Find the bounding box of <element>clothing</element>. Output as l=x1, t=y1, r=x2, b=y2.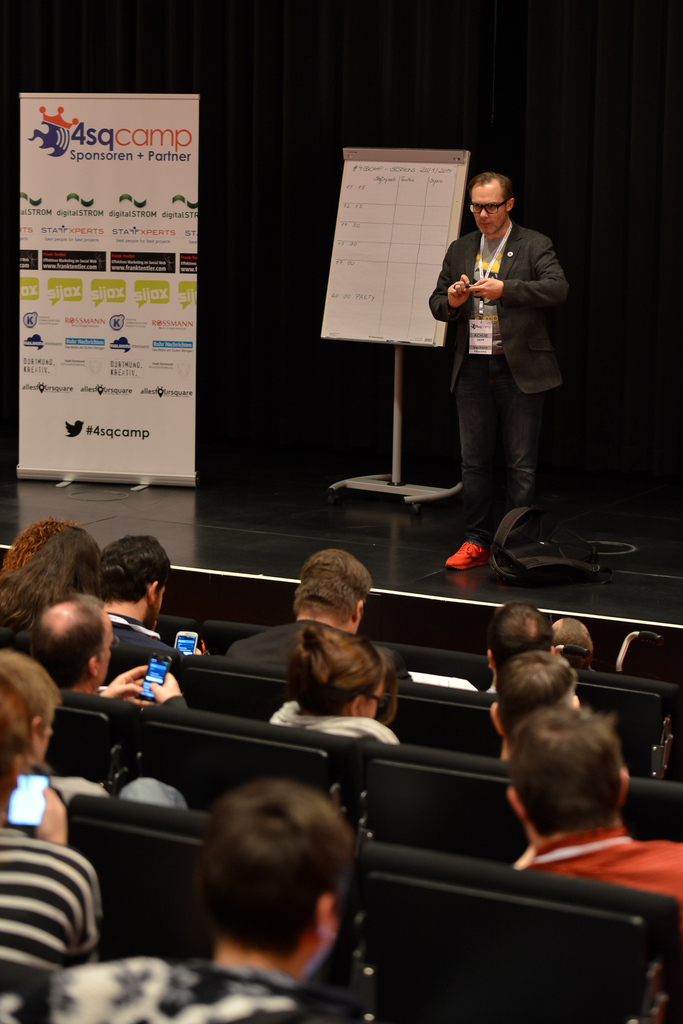
l=514, t=823, r=682, b=906.
